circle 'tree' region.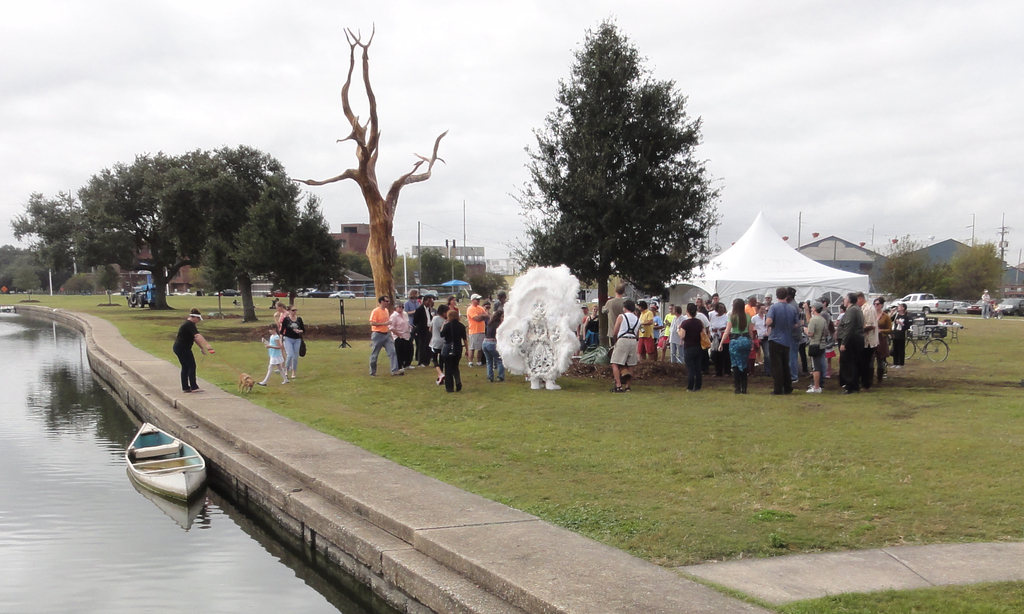
Region: rect(948, 237, 1013, 302).
